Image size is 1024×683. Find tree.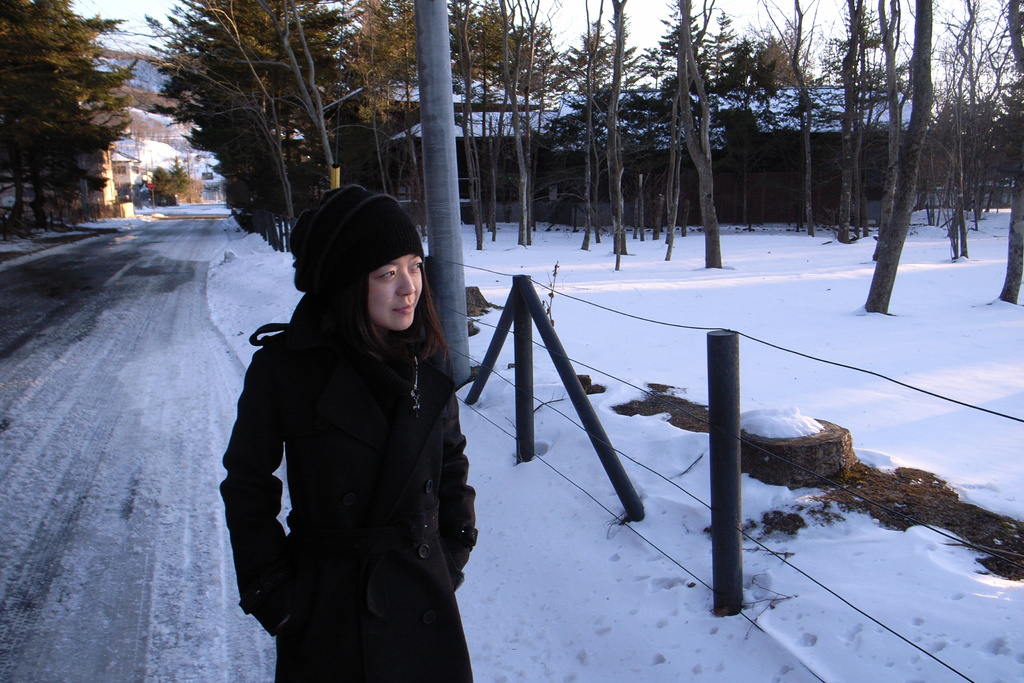
(x1=985, y1=0, x2=1023, y2=306).
